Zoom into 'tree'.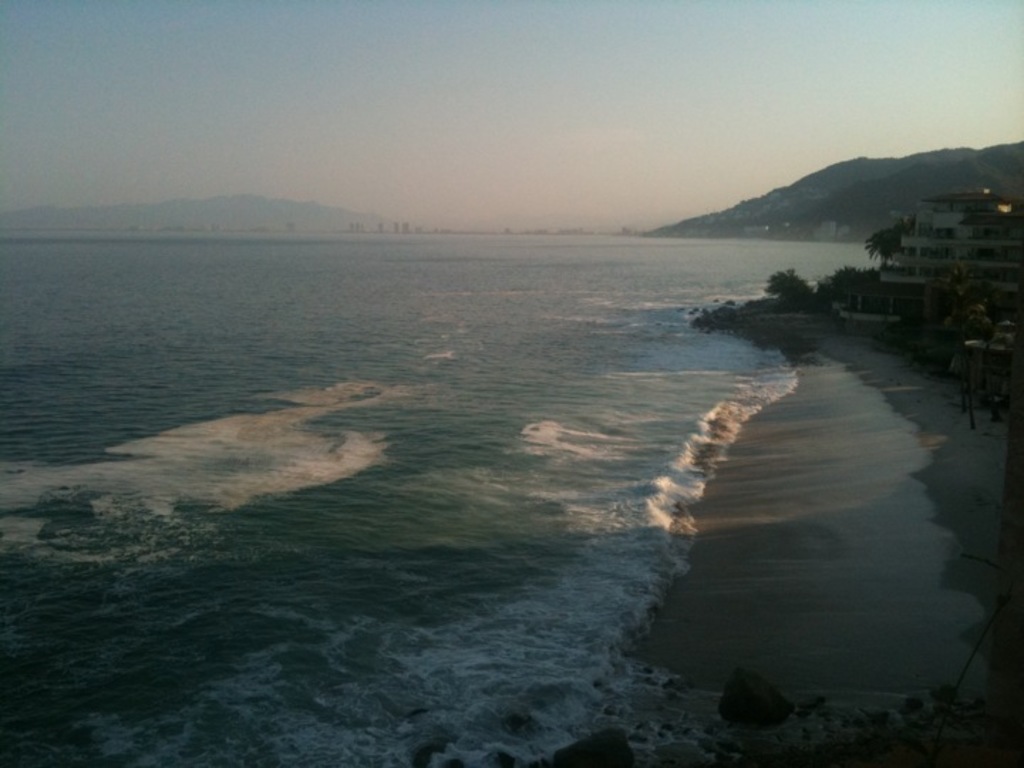
Zoom target: {"left": 761, "top": 265, "right": 811, "bottom": 309}.
